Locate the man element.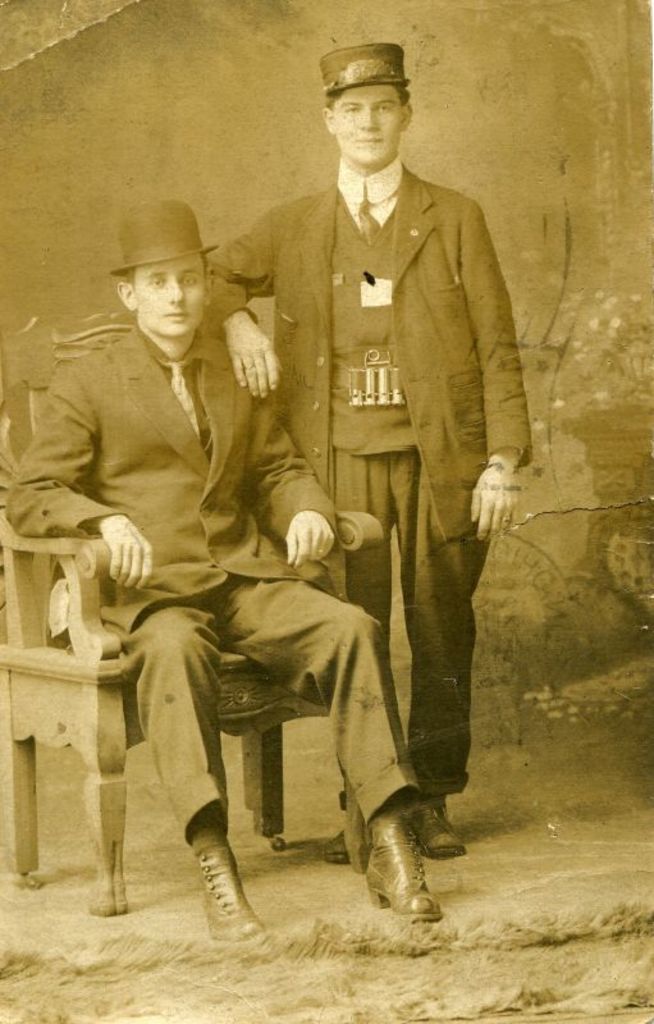
Element bbox: left=13, top=196, right=462, bottom=955.
